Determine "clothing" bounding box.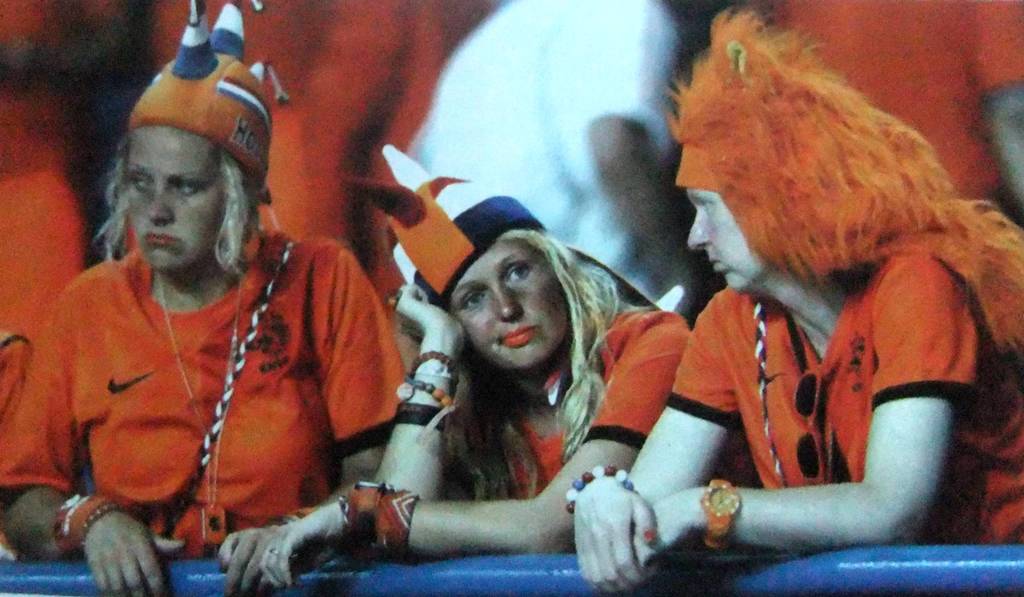
Determined: bbox(470, 307, 688, 506).
